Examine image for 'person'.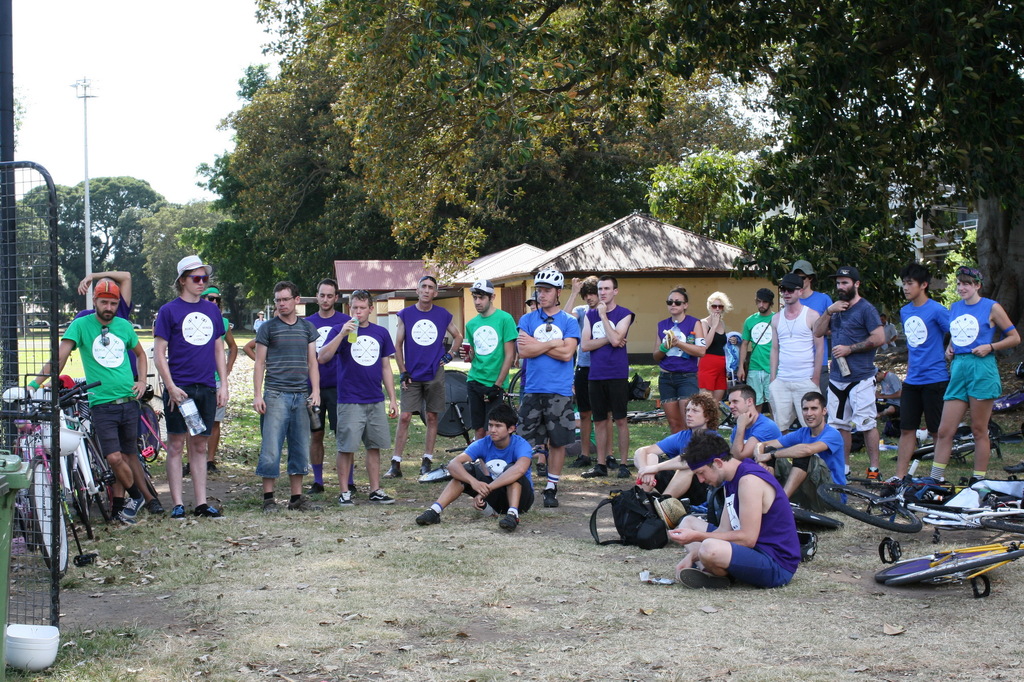
Examination result: x1=739 y1=292 x2=780 y2=401.
